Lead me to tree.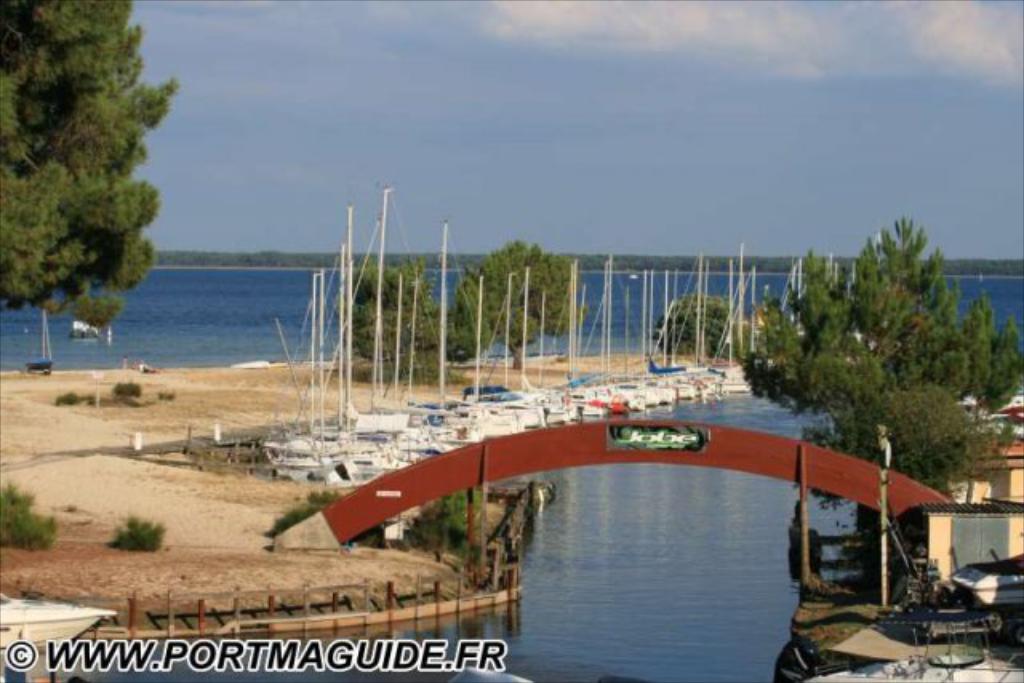
Lead to left=338, top=261, right=464, bottom=377.
